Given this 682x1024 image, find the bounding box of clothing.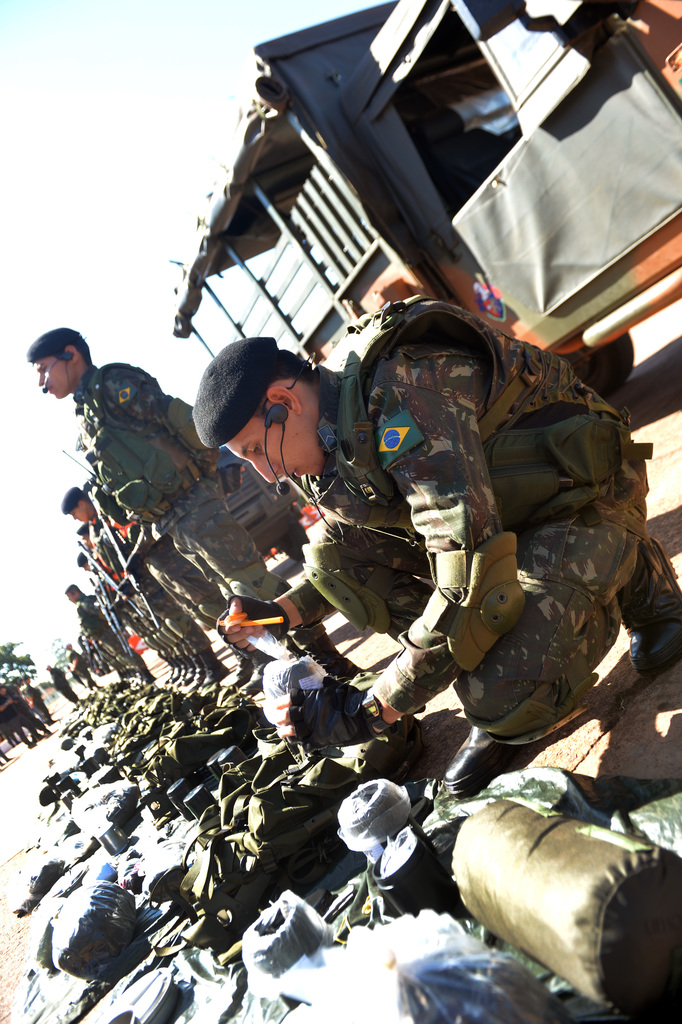
[left=54, top=664, right=75, bottom=707].
